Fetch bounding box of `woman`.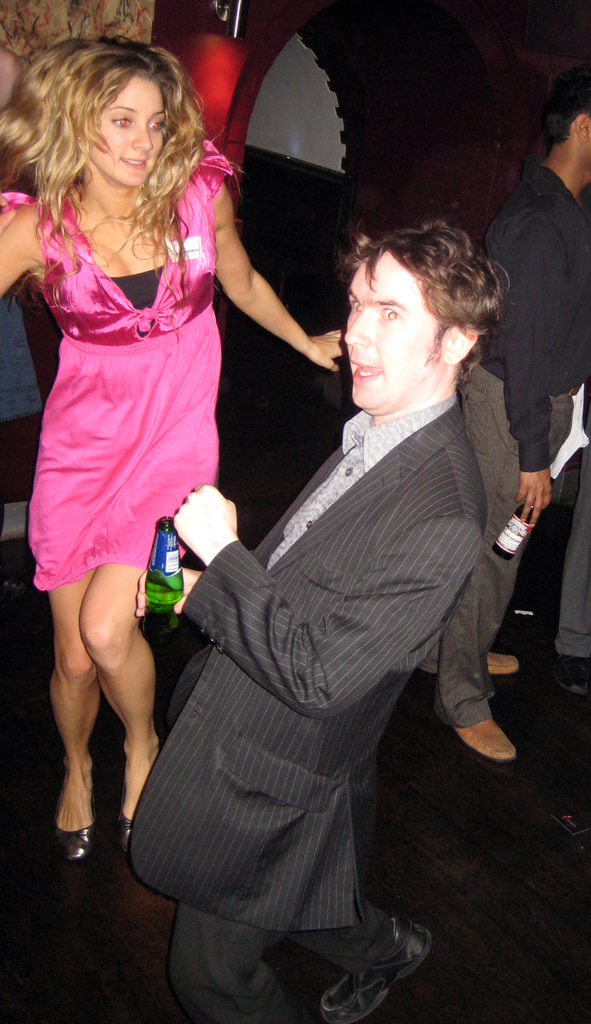
Bbox: x1=0, y1=25, x2=350, y2=870.
